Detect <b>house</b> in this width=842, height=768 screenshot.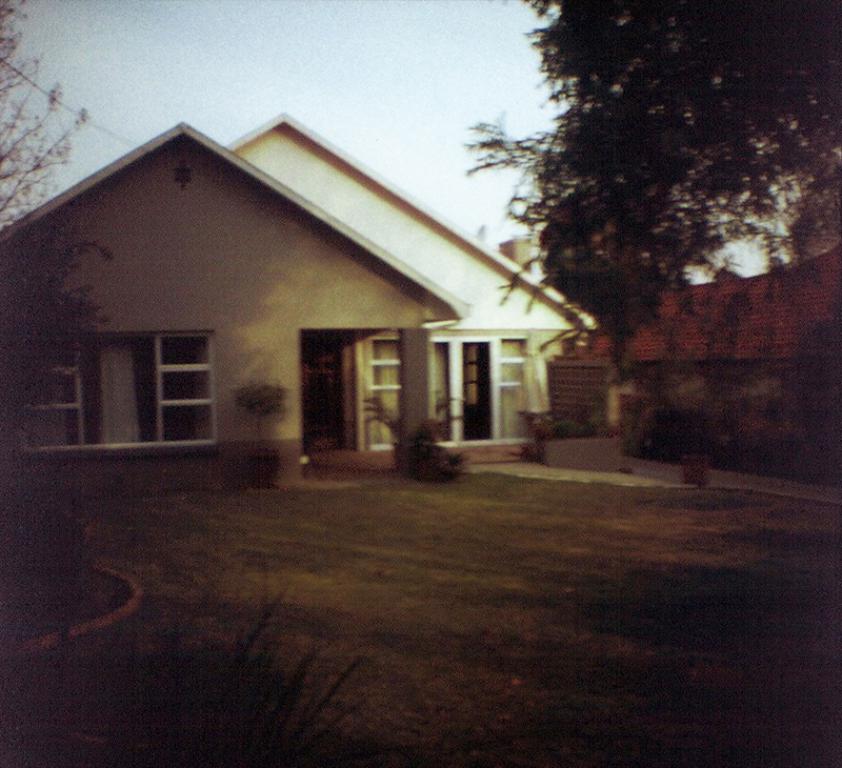
Detection: detection(0, 119, 474, 487).
